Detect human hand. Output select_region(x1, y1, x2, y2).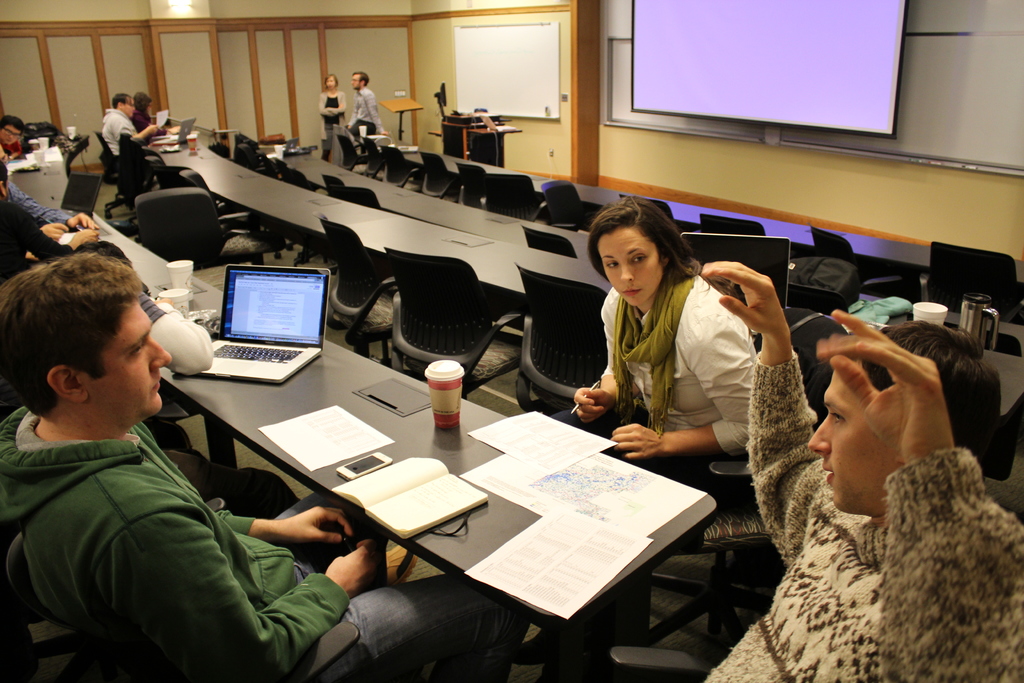
select_region(67, 227, 98, 252).
